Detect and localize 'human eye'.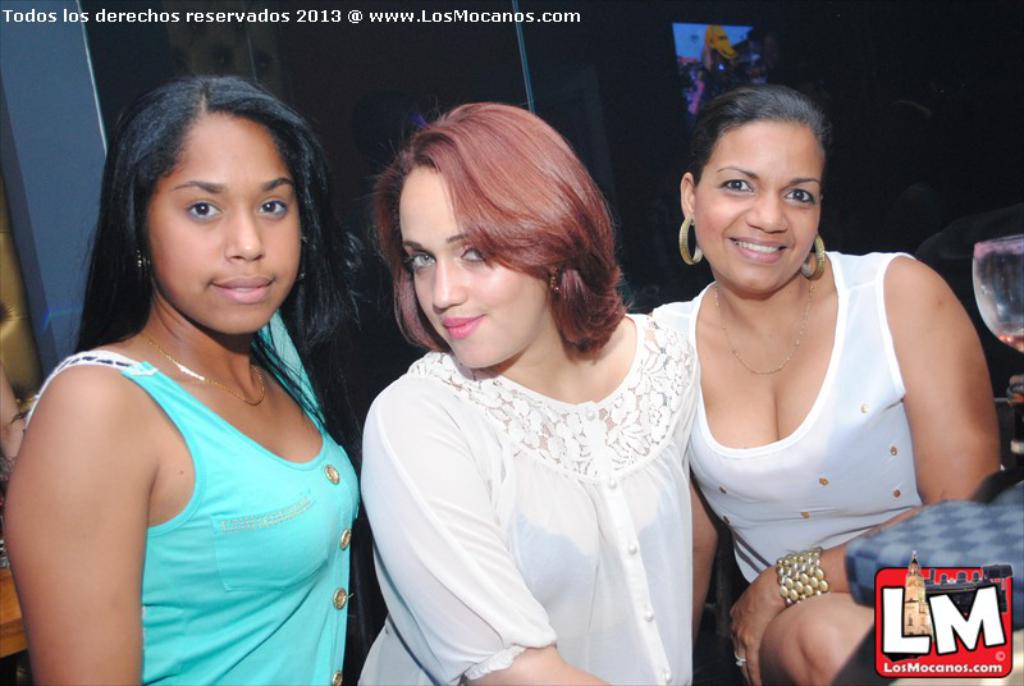
Localized at 783 186 817 210.
